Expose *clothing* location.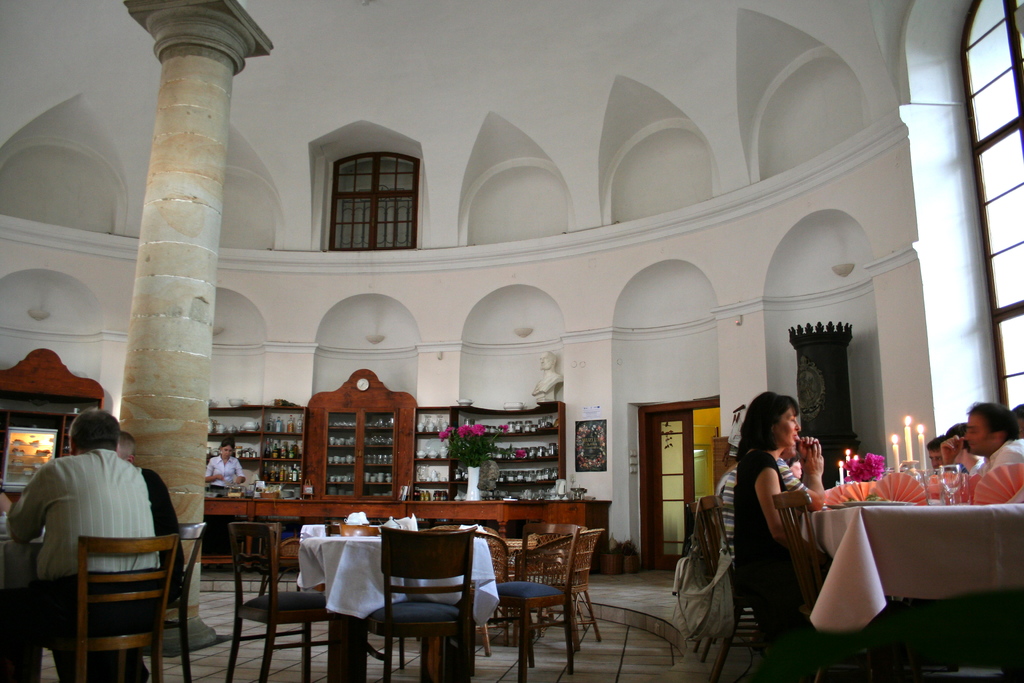
Exposed at 718 457 815 554.
